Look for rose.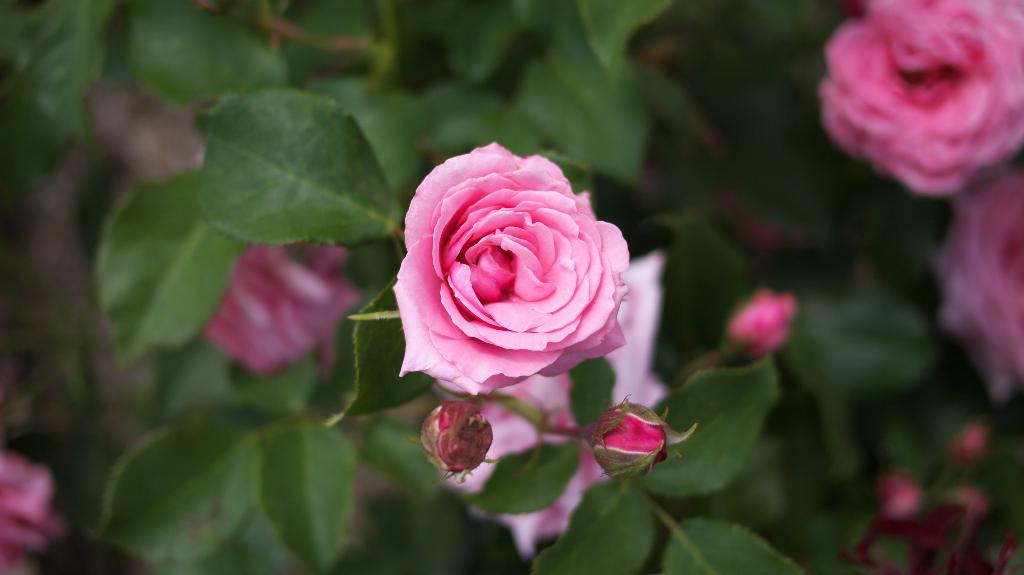
Found: crop(0, 446, 64, 570).
